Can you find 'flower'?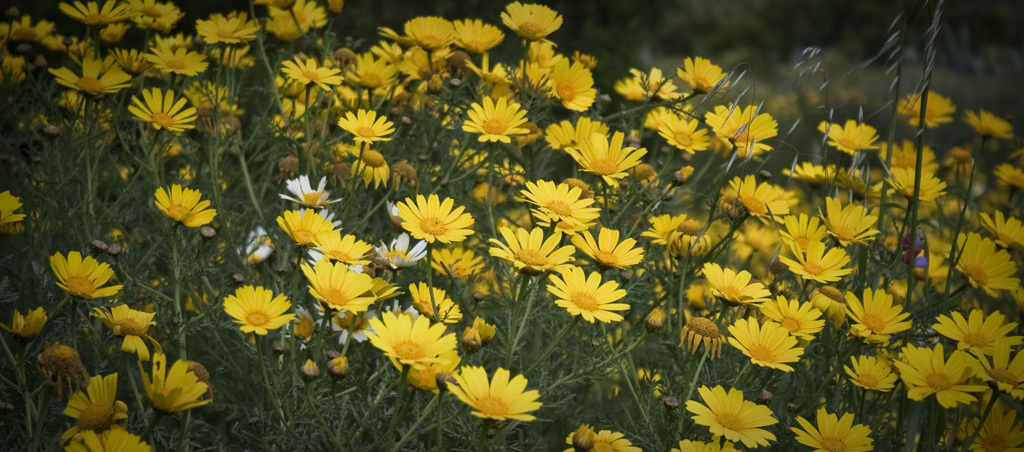
Yes, bounding box: BBox(655, 107, 712, 154).
